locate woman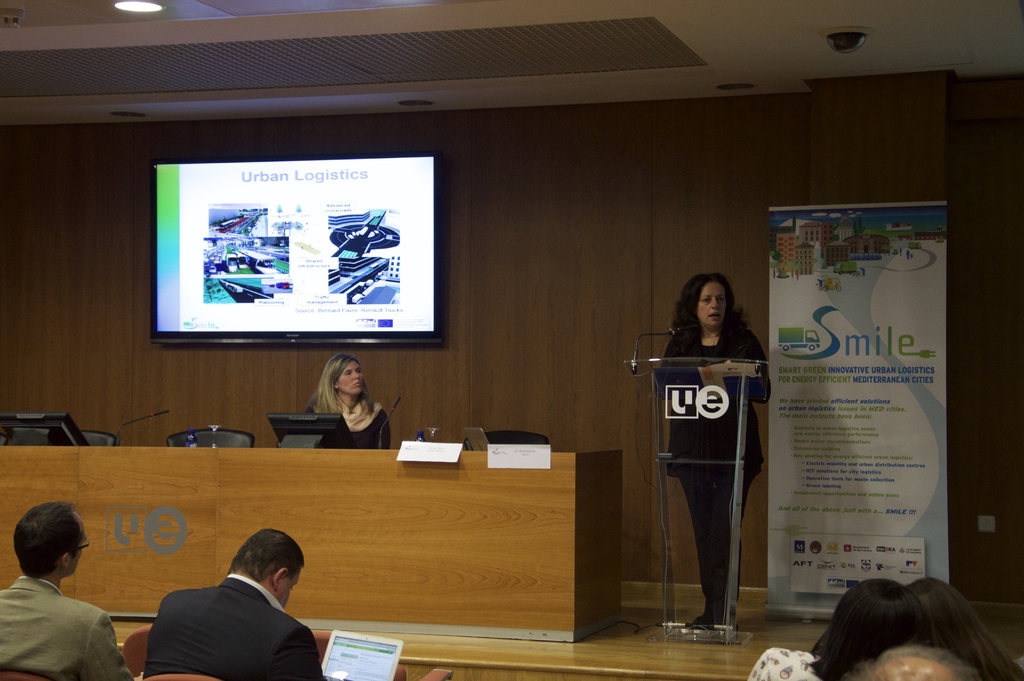
(x1=747, y1=575, x2=932, y2=680)
